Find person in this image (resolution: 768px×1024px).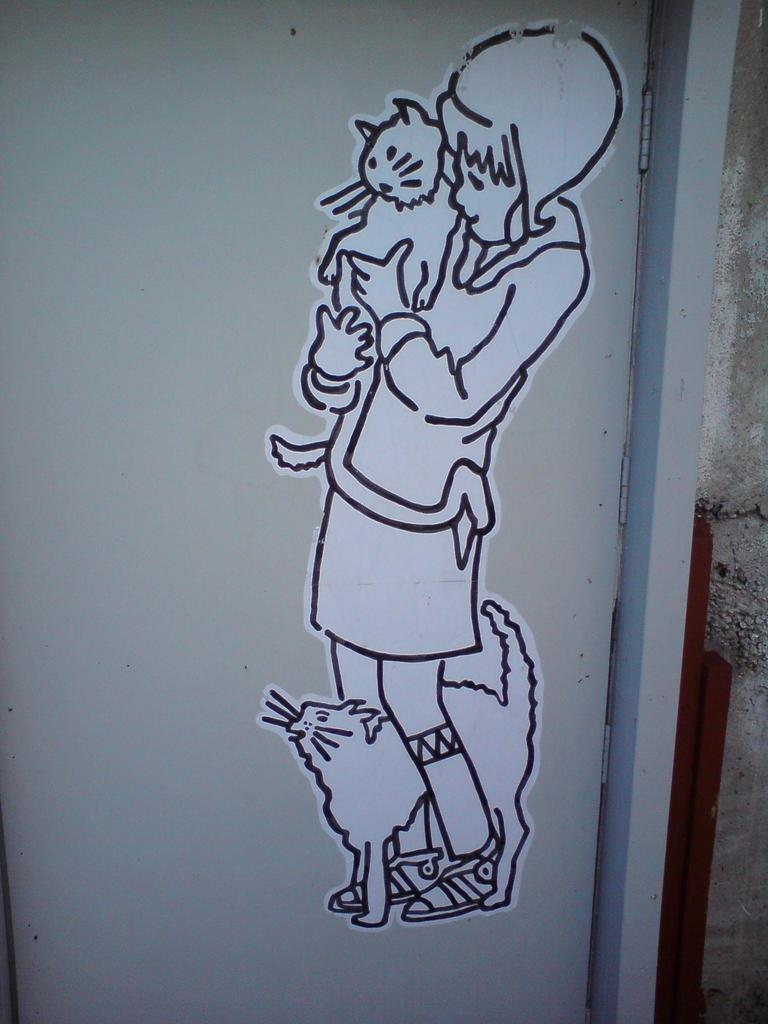
BBox(302, 22, 622, 918).
